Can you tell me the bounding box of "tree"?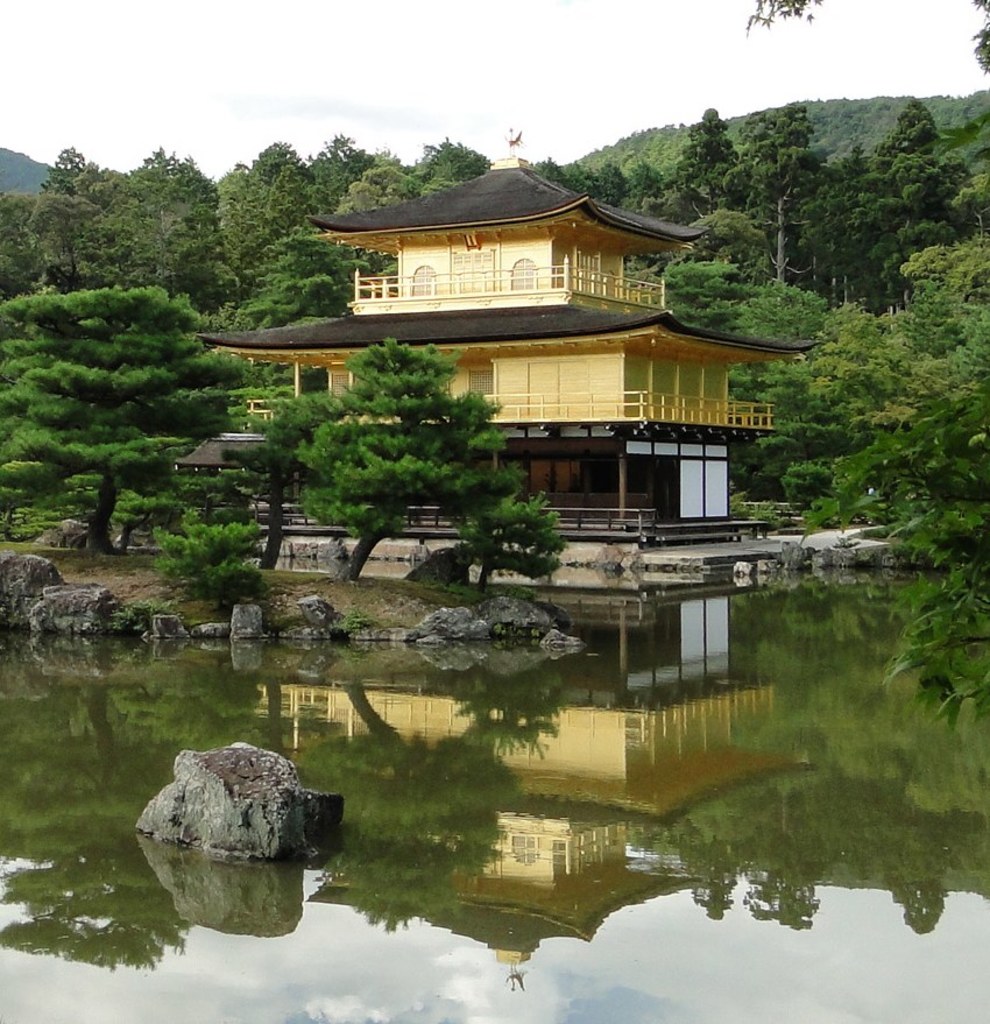
0:282:282:560.
